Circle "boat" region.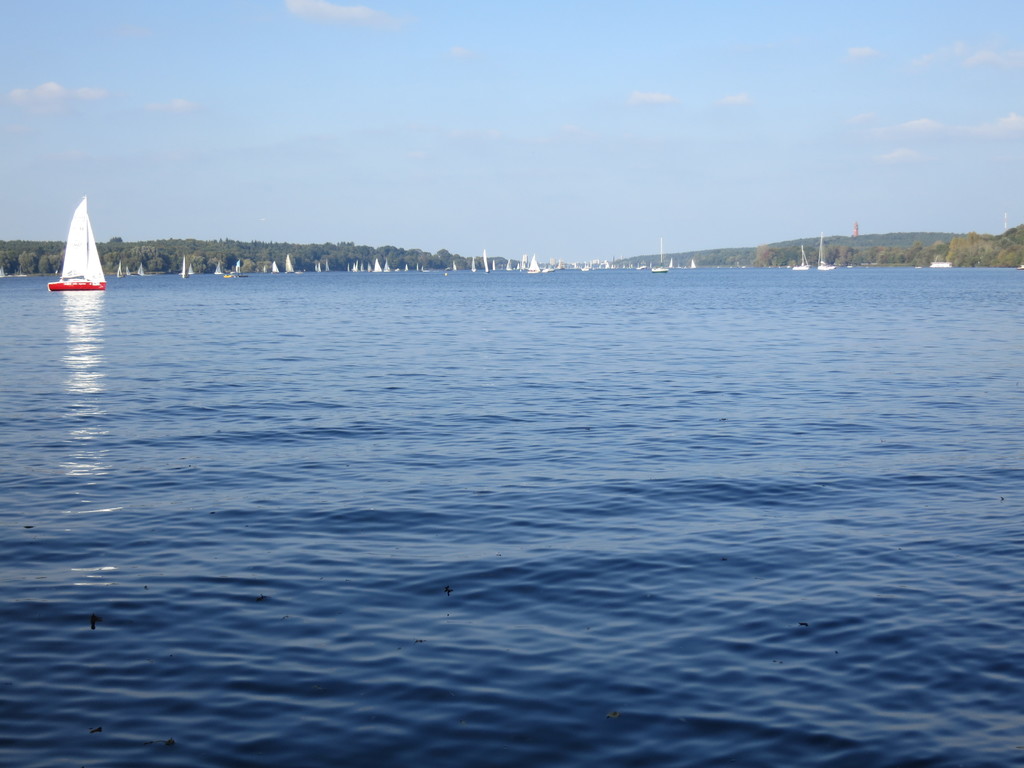
Region: bbox=(345, 256, 431, 273).
